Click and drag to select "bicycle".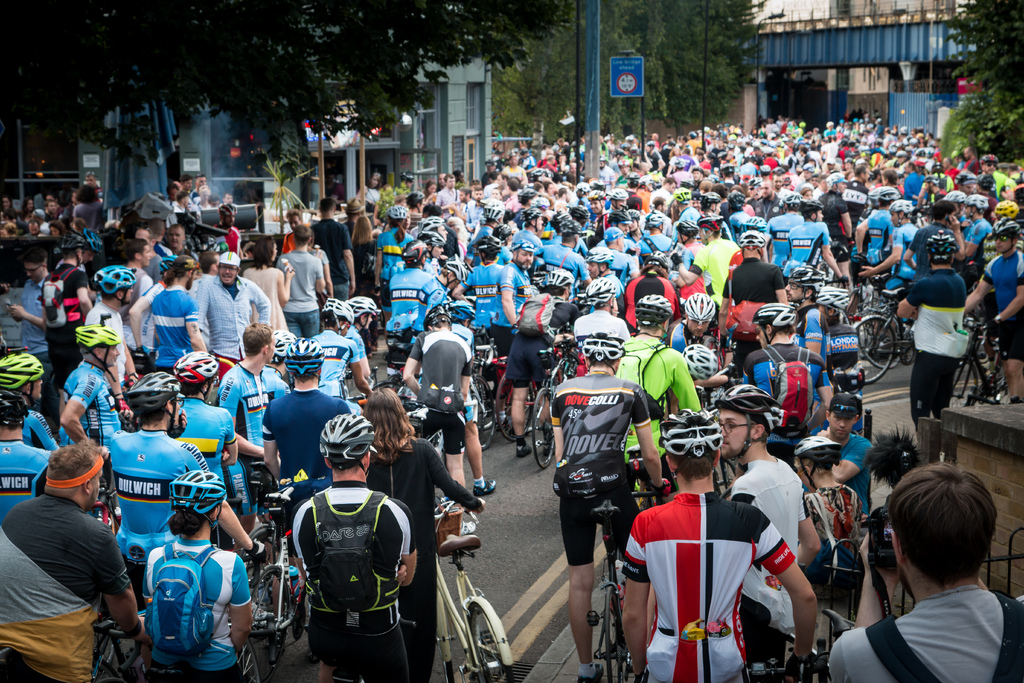
Selection: 401, 363, 499, 451.
